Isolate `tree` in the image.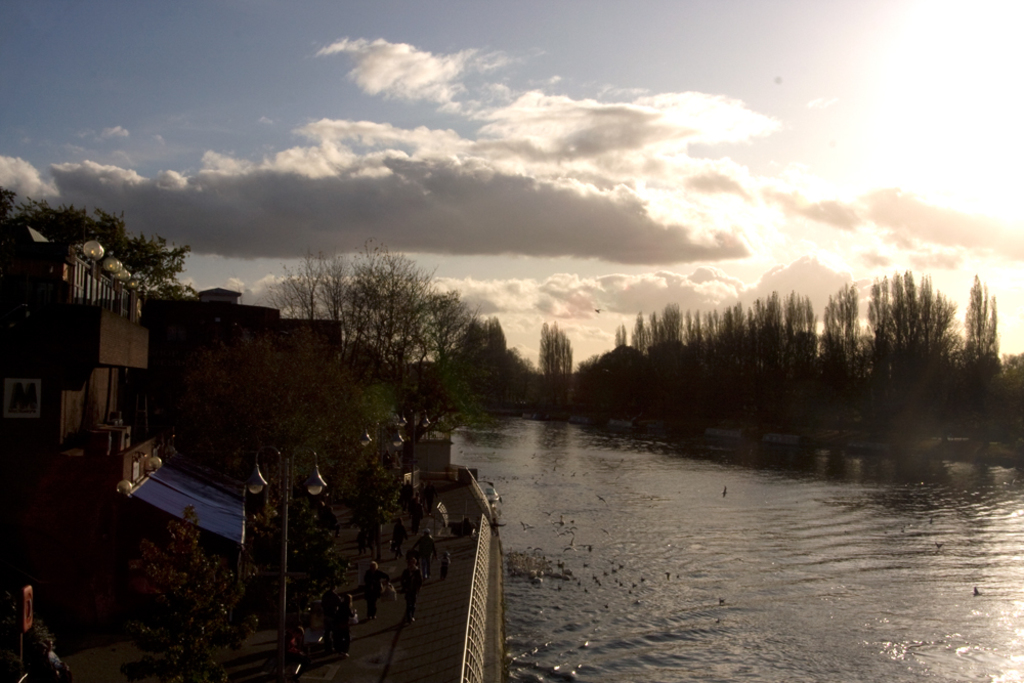
Isolated region: bbox(253, 238, 527, 442).
